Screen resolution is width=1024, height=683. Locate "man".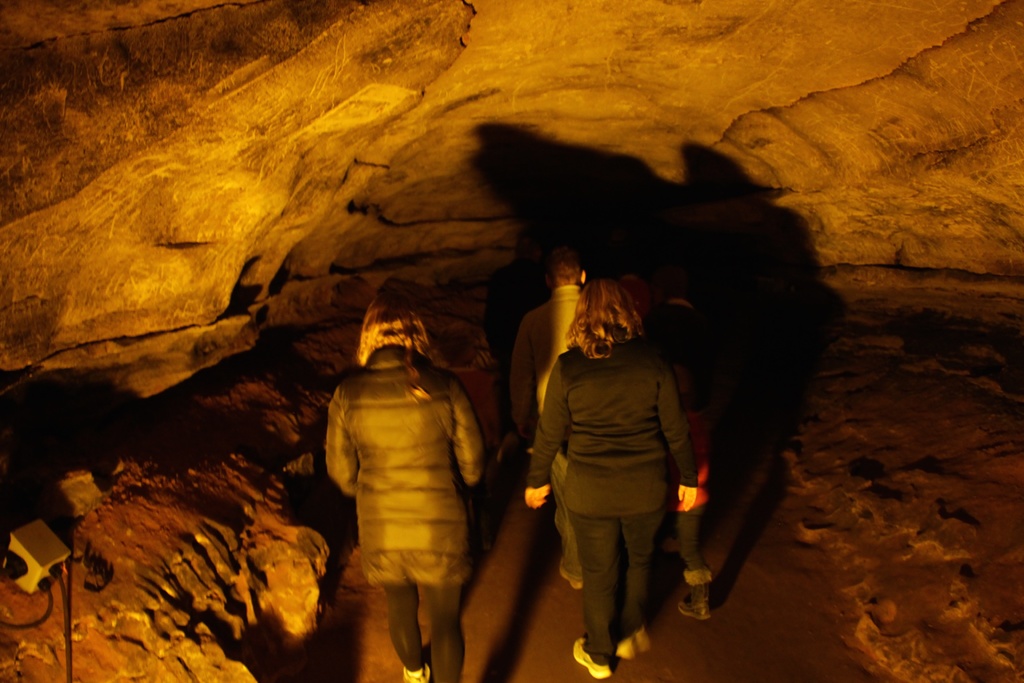
BBox(508, 252, 587, 587).
